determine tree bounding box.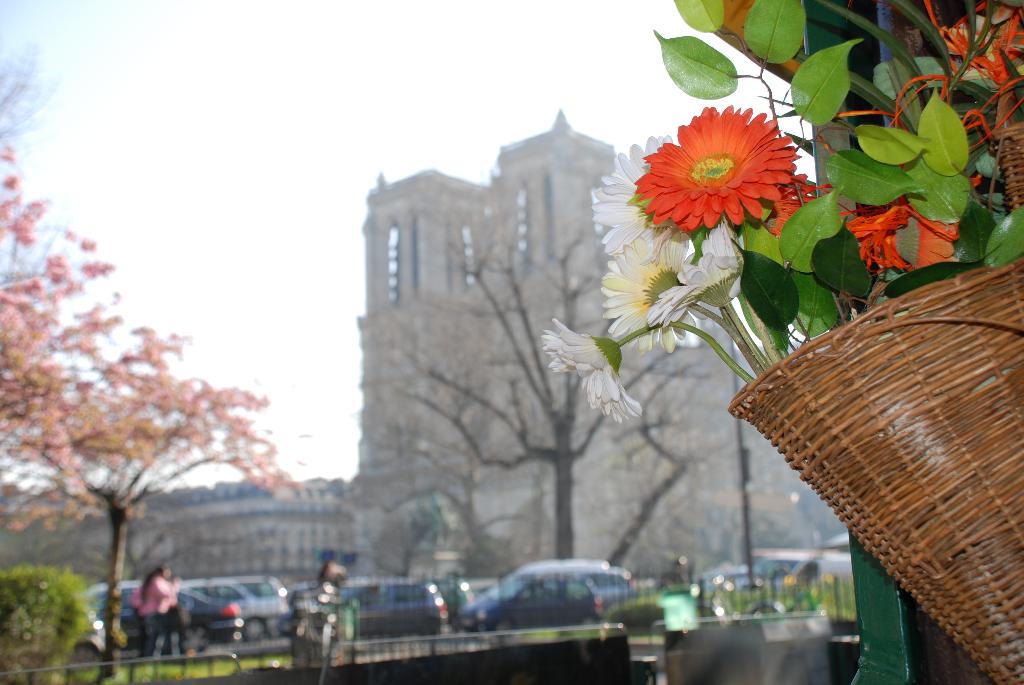
Determined: select_region(356, 190, 761, 583).
